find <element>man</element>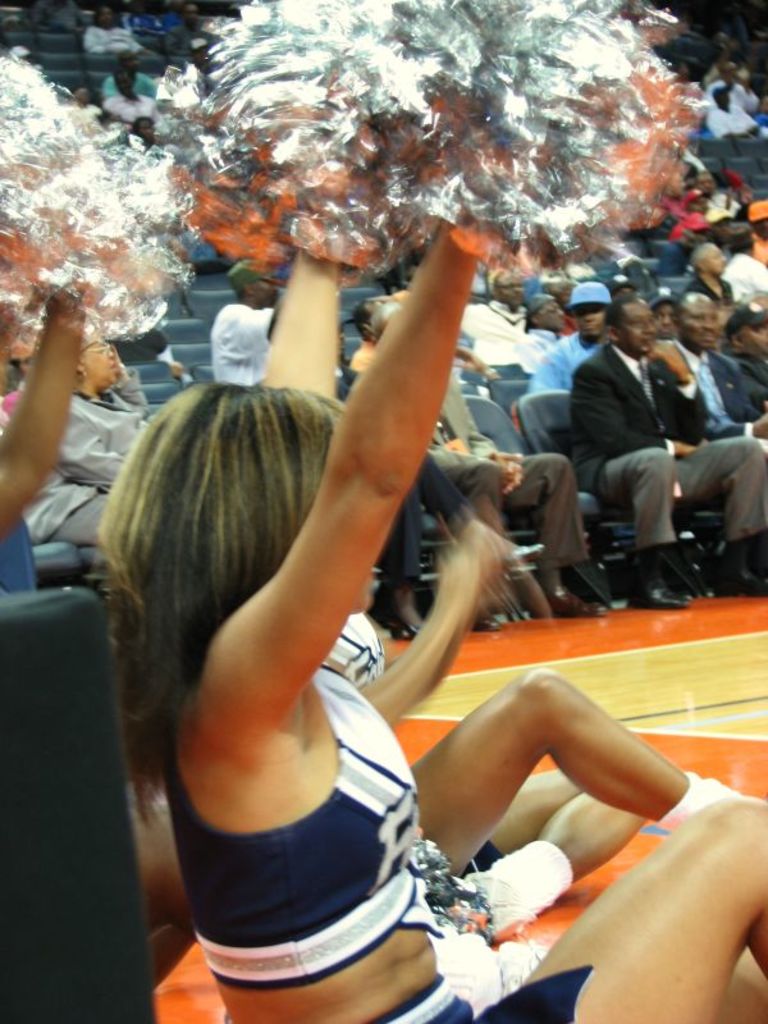
l=526, t=282, r=616, b=385
